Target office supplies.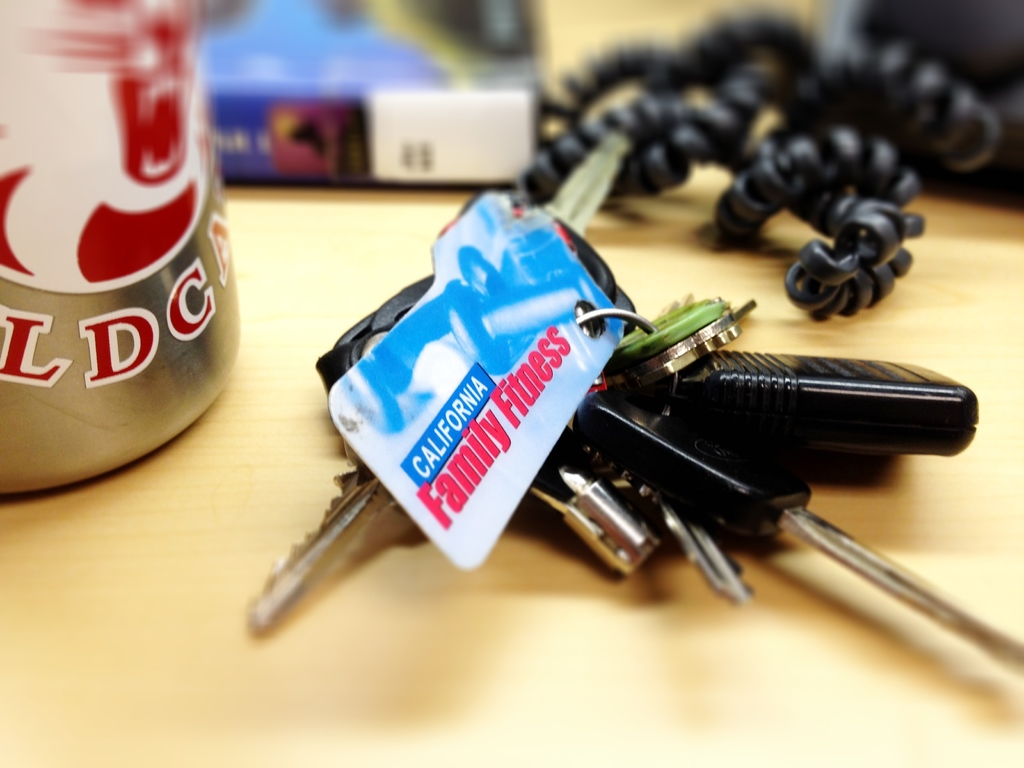
Target region: locate(193, 1, 533, 187).
